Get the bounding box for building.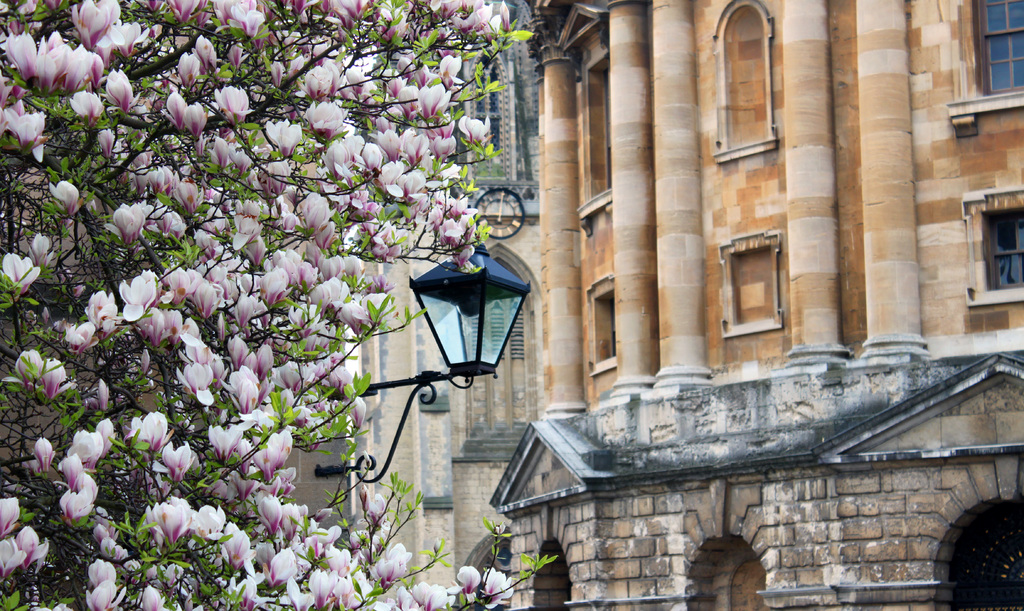
locate(288, 0, 543, 589).
